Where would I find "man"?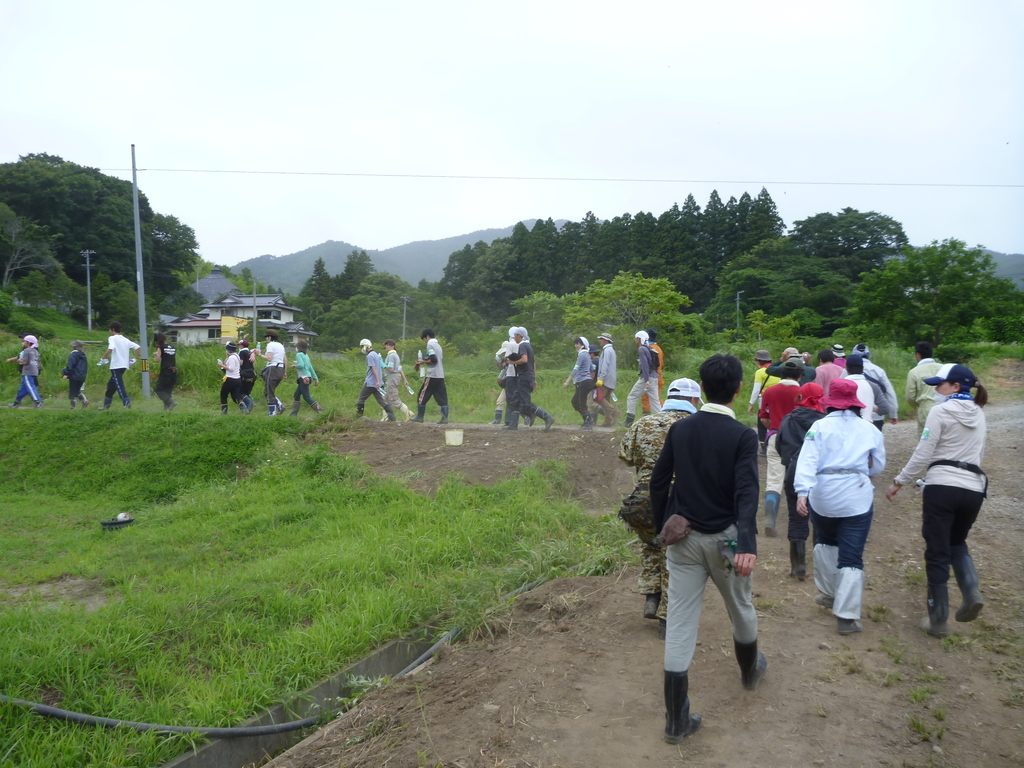
At l=502, t=330, r=556, b=422.
